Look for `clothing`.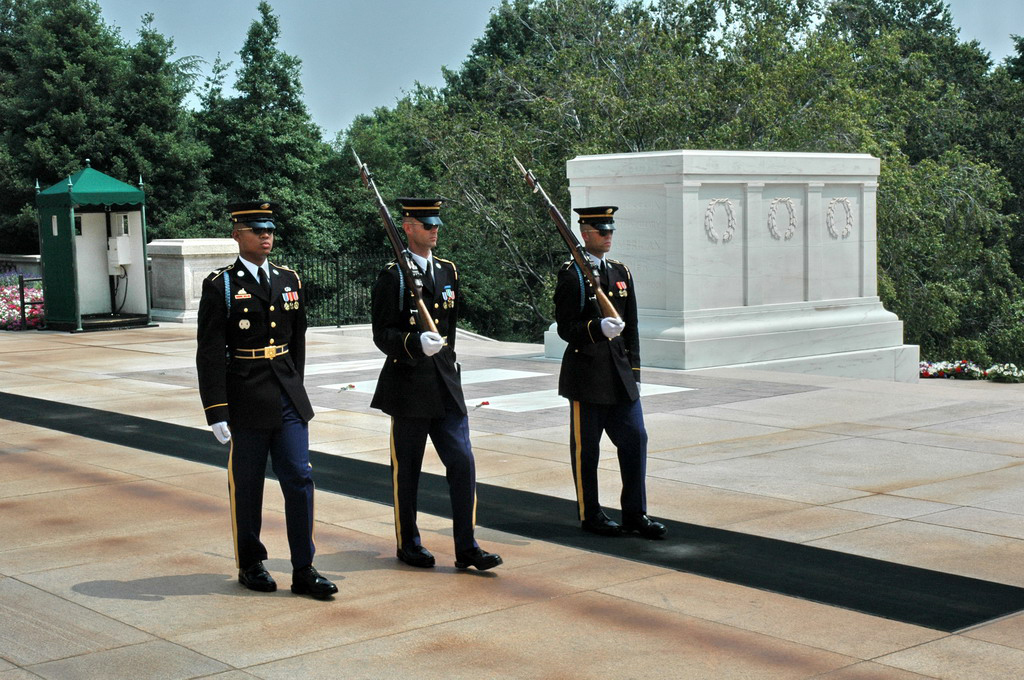
Found: crop(364, 251, 472, 554).
